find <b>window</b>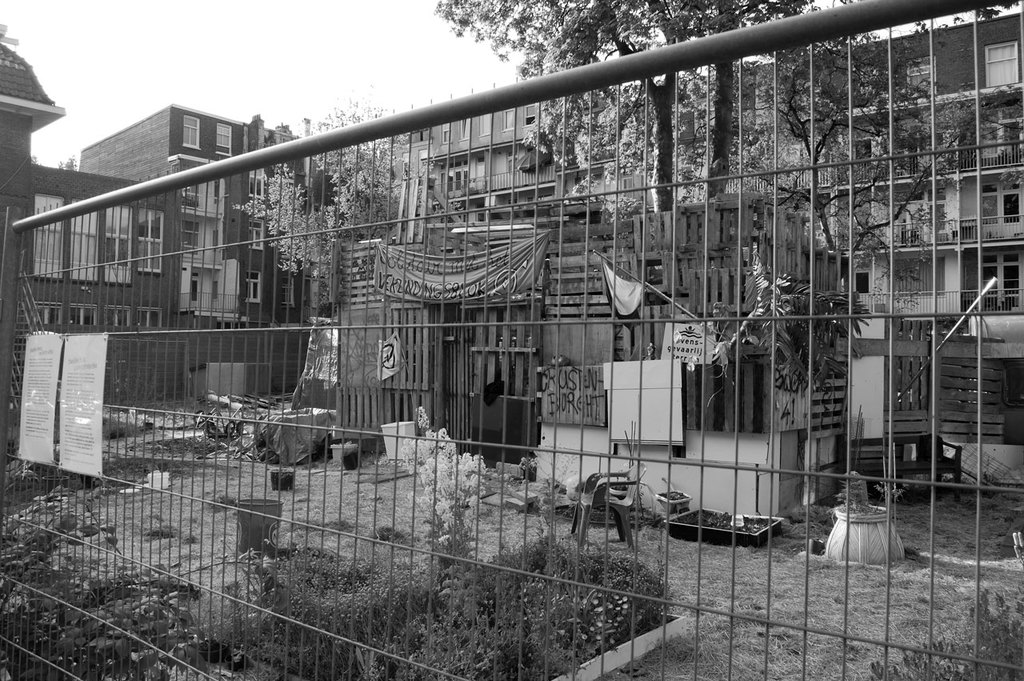
x1=73, y1=303, x2=96, y2=330
